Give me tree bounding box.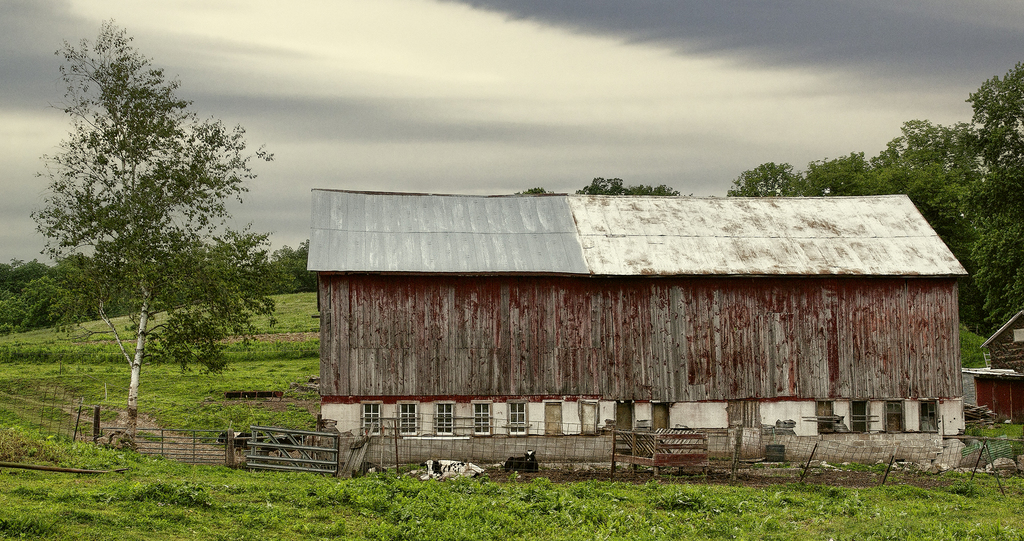
crop(36, 17, 302, 417).
